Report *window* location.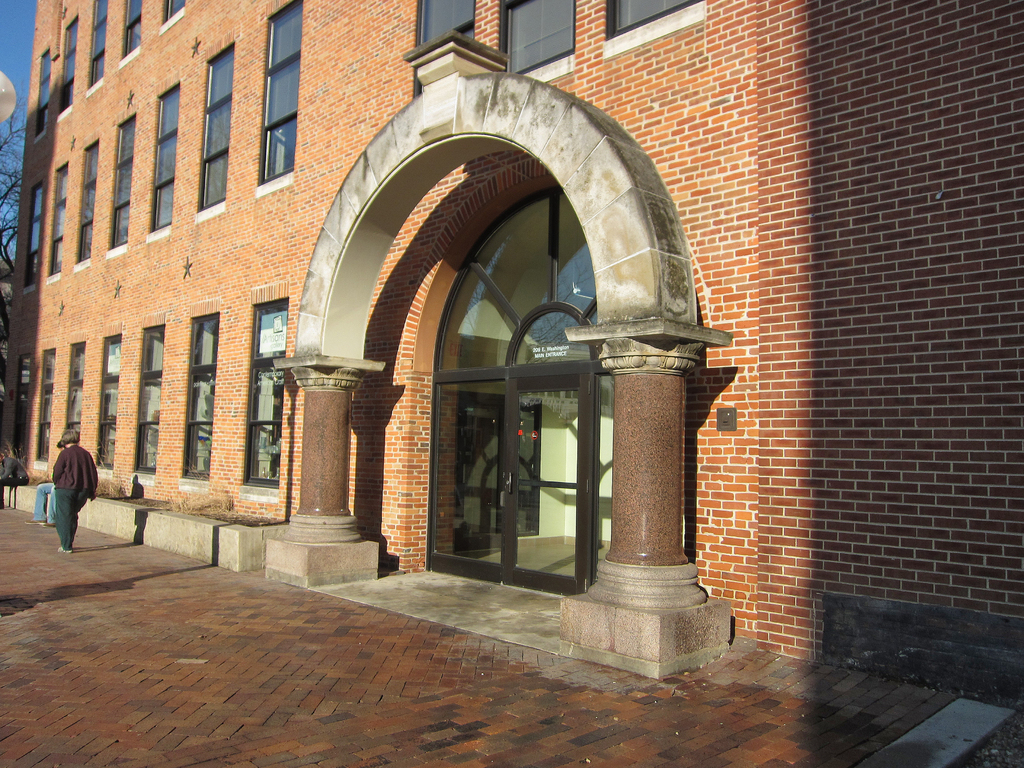
Report: [141,78,175,241].
